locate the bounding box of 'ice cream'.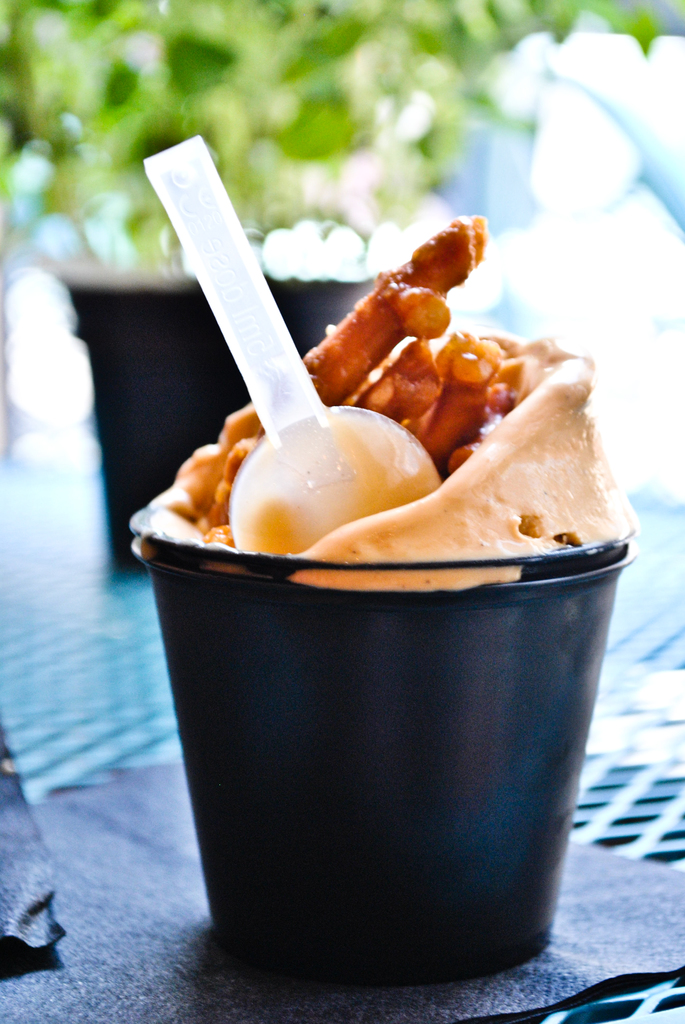
Bounding box: [132,245,604,927].
